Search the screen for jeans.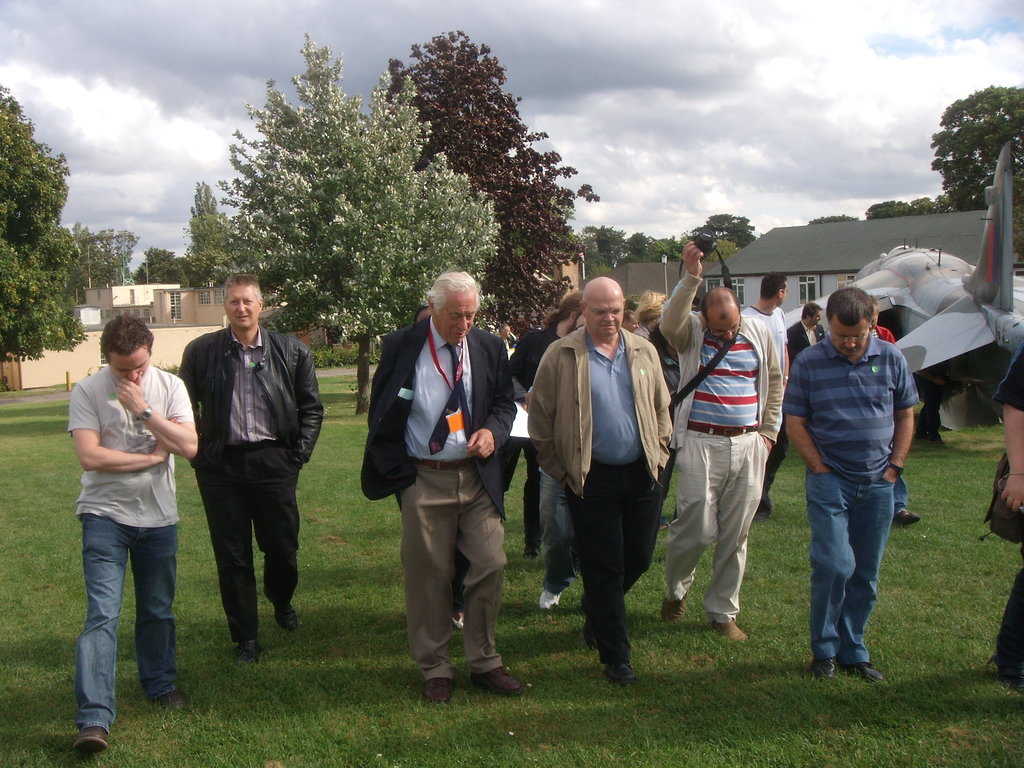
Found at (left=406, top=466, right=511, bottom=680).
